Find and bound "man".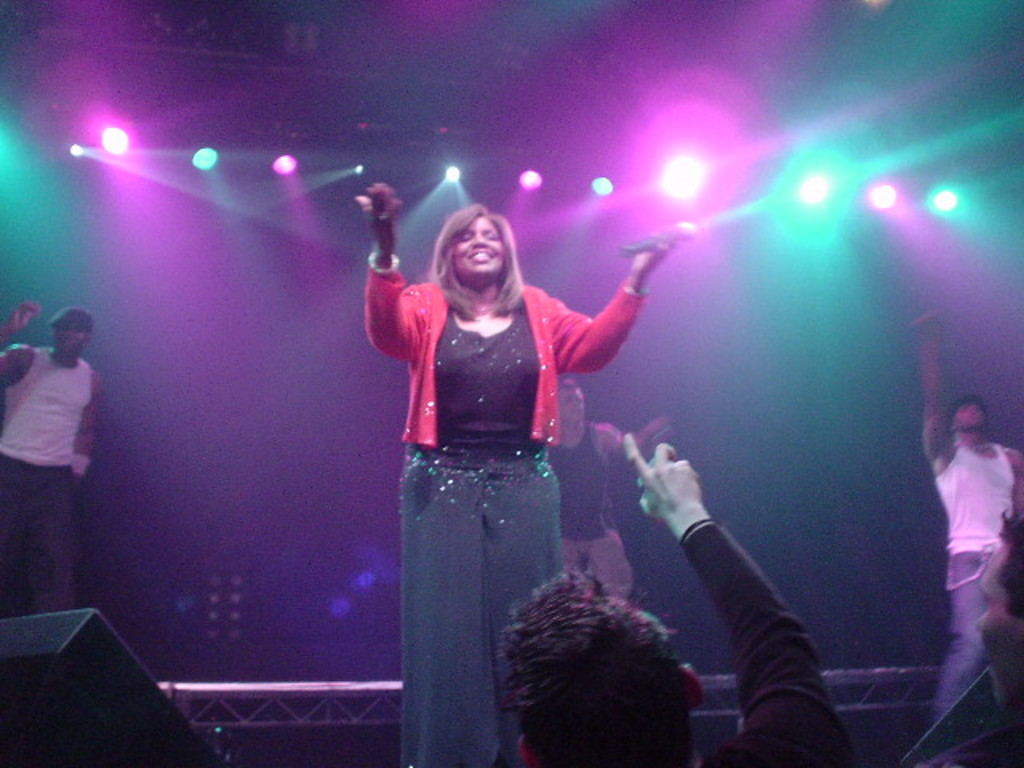
Bound: 915/309/1022/739.
